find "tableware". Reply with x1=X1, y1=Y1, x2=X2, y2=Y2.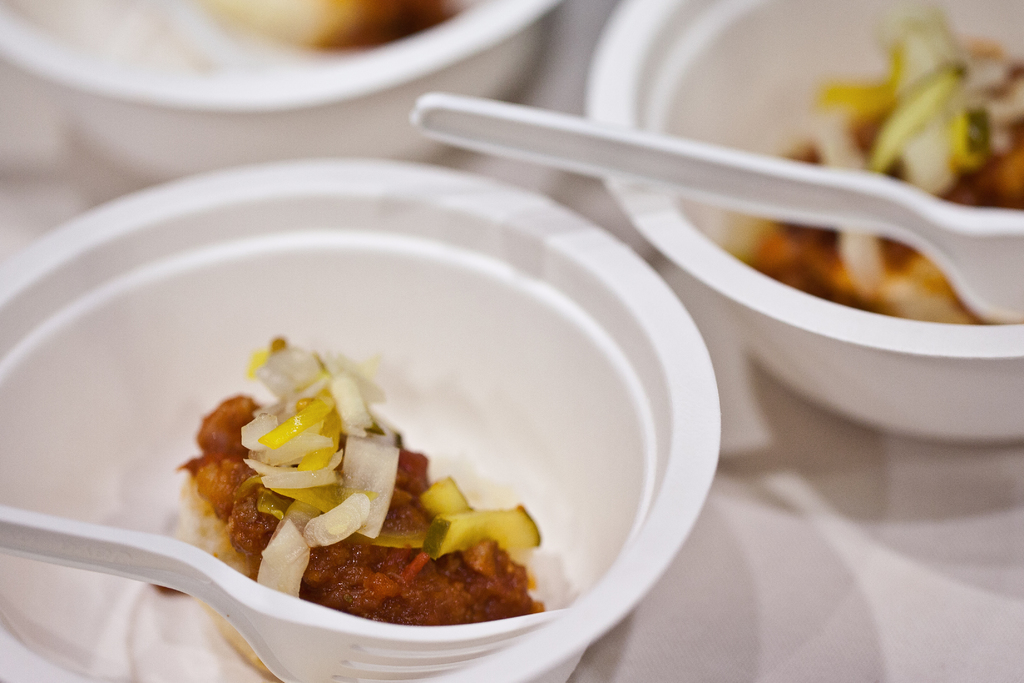
x1=0, y1=0, x2=556, y2=176.
